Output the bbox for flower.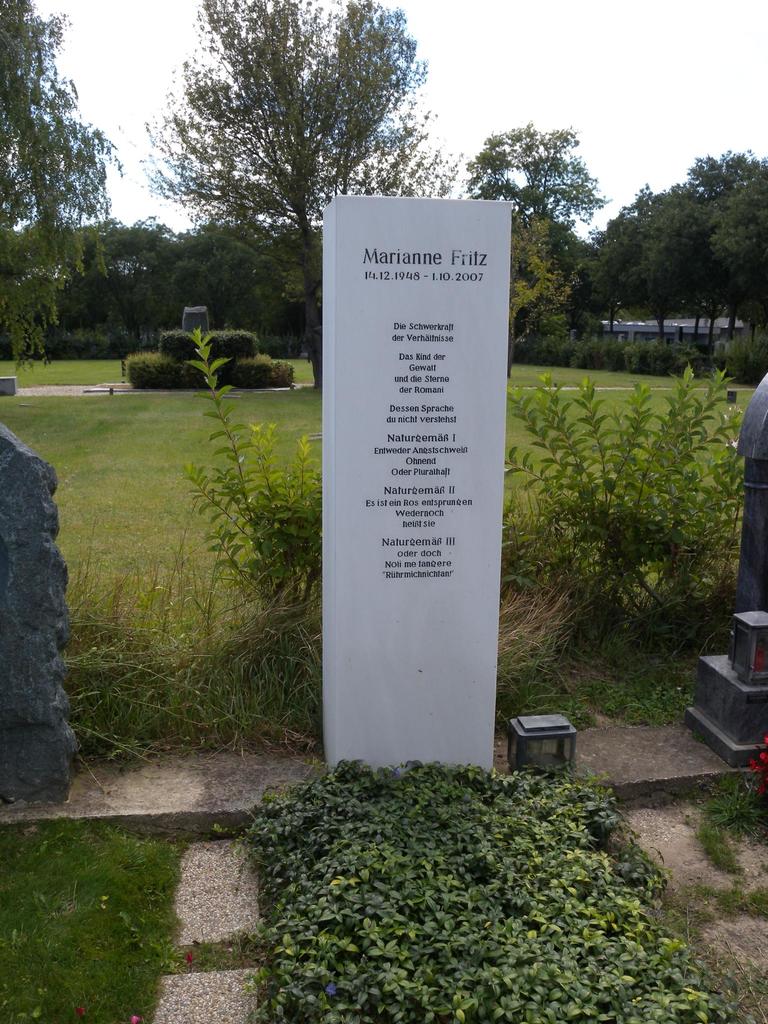
{"x1": 749, "y1": 730, "x2": 767, "y2": 804}.
